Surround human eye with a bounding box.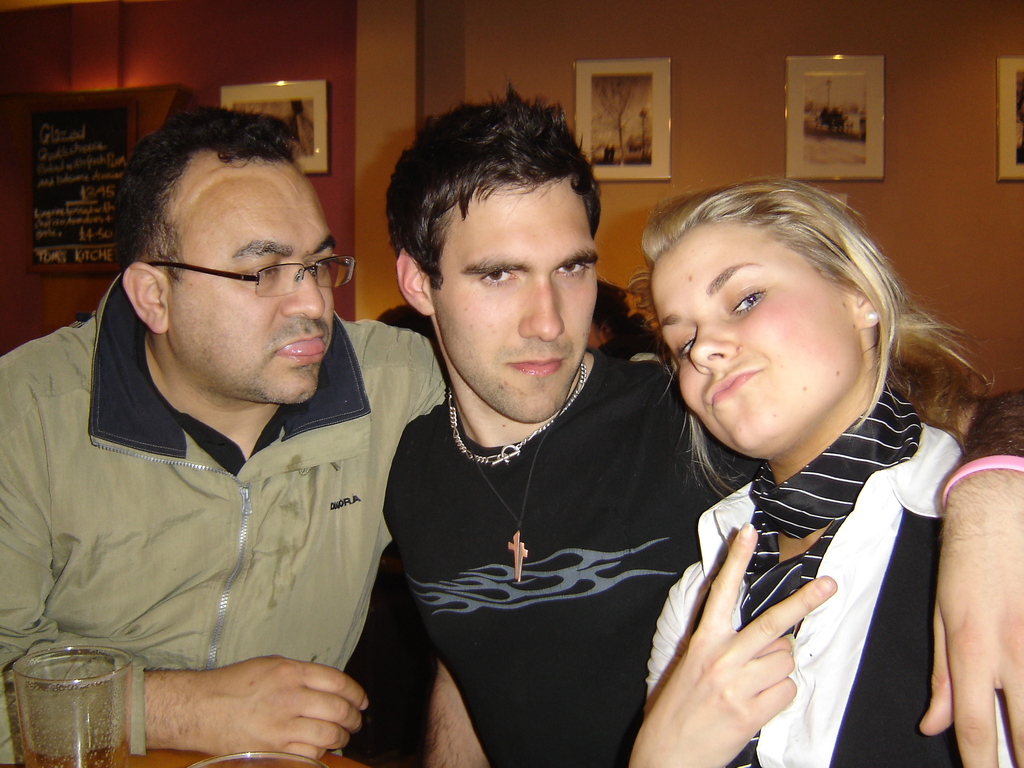
[left=303, top=247, right=330, bottom=278].
